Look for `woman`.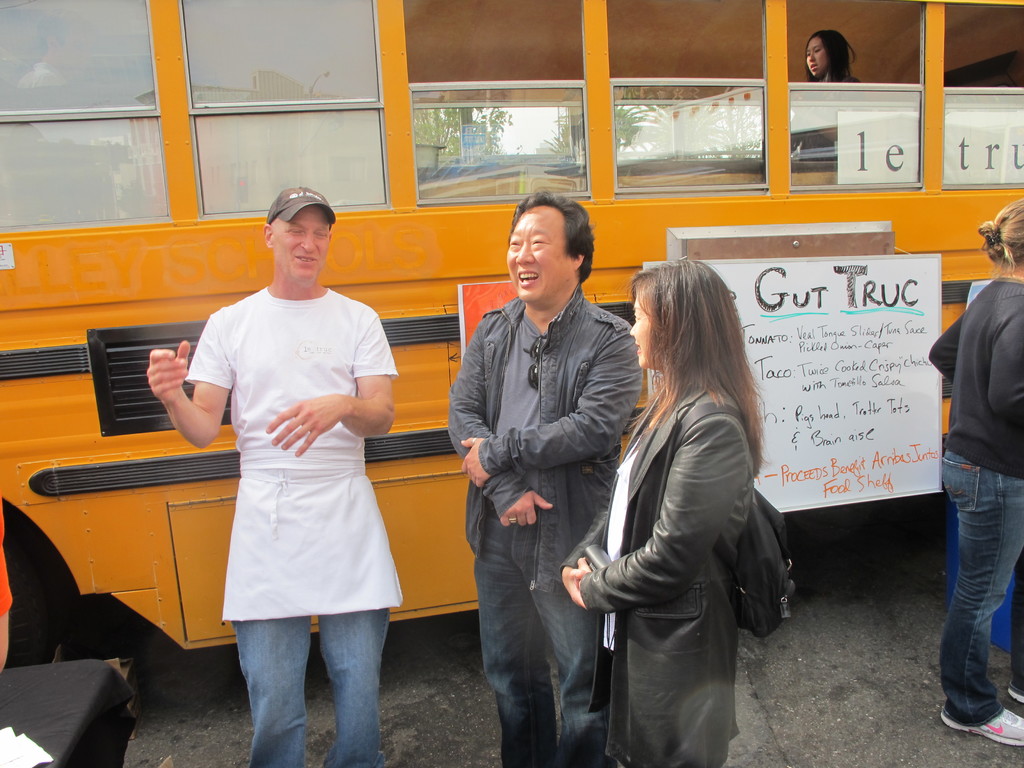
Found: bbox=[575, 257, 792, 763].
